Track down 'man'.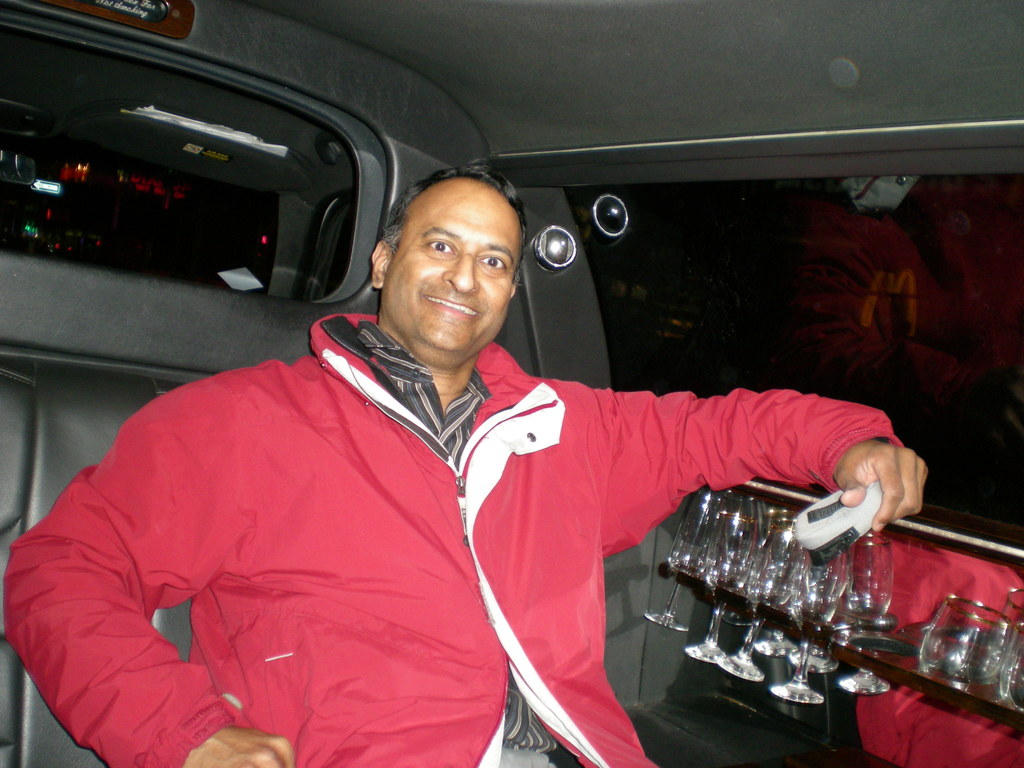
Tracked to bbox(99, 108, 888, 767).
